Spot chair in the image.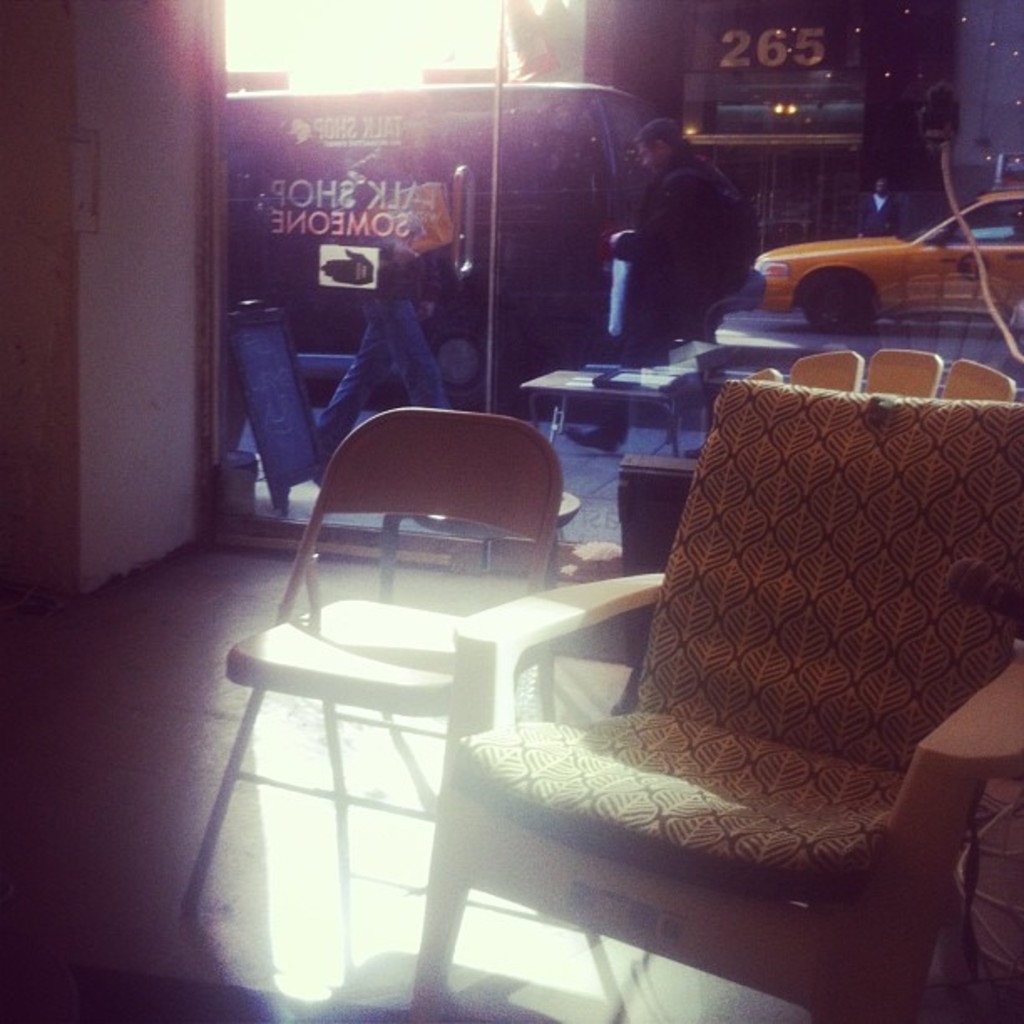
chair found at 412,348,1022,1022.
